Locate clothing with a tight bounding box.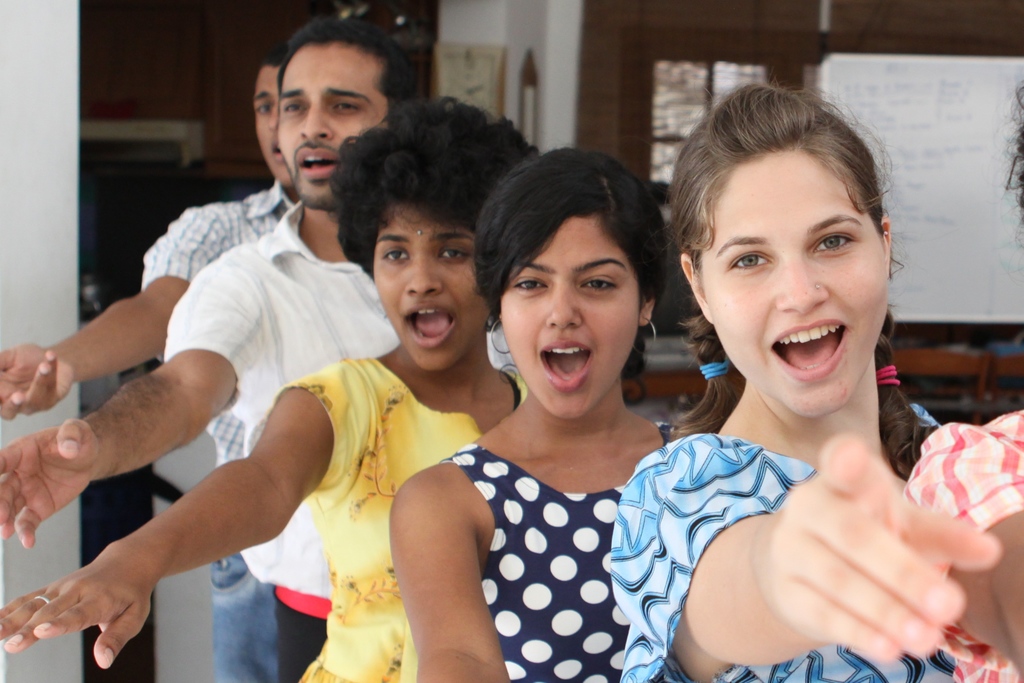
(left=616, top=399, right=962, bottom=682).
